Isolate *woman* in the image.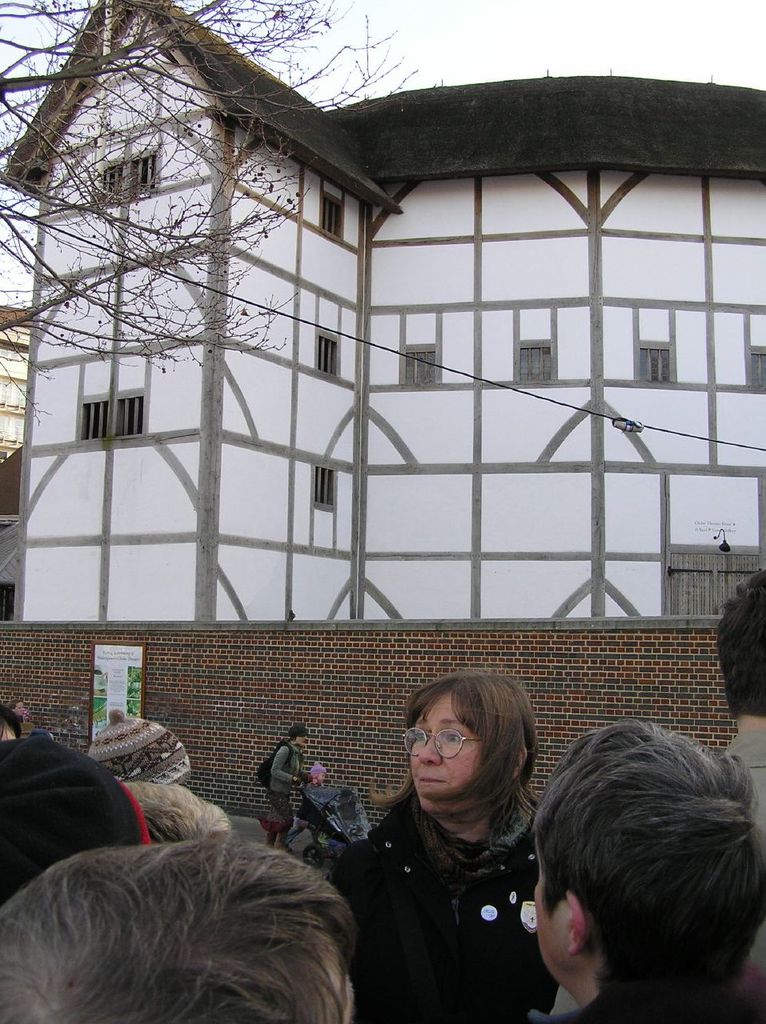
Isolated region: [x1=261, y1=722, x2=315, y2=854].
